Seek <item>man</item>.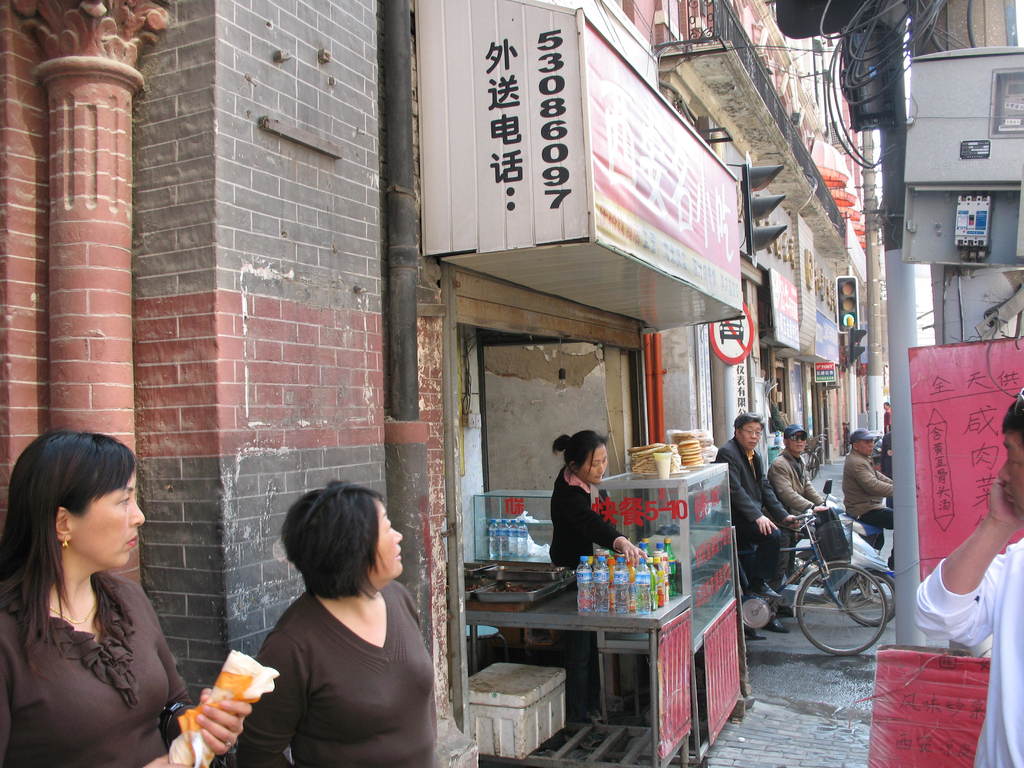
region(904, 397, 1023, 767).
